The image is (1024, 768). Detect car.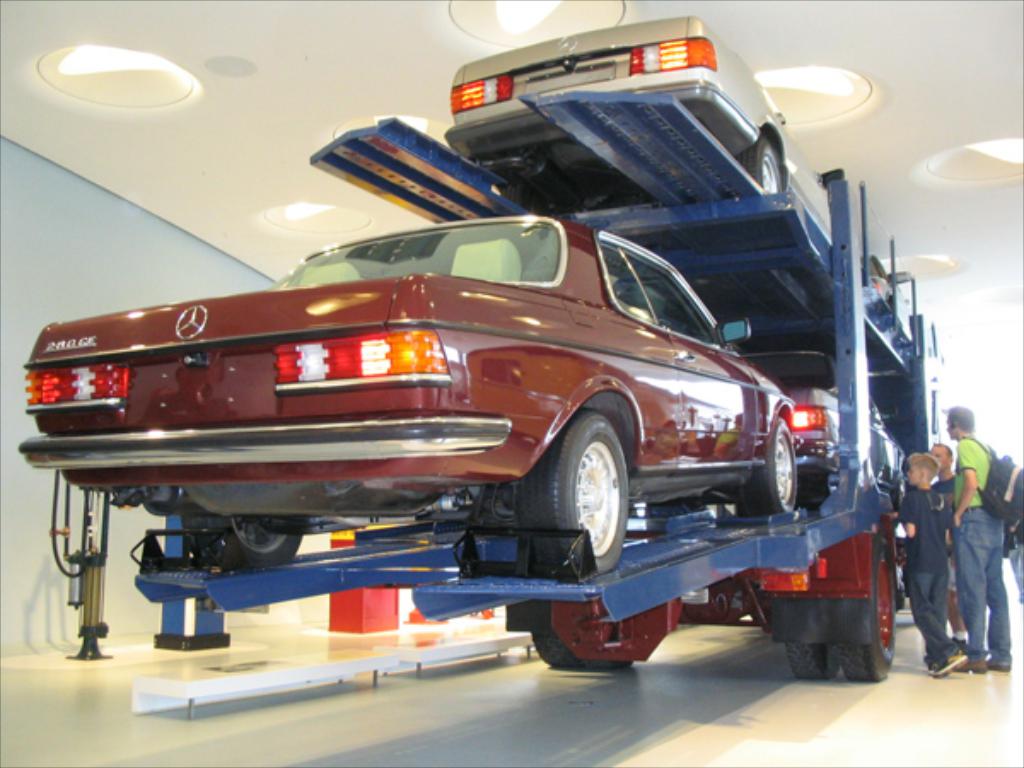
Detection: [15,217,797,573].
